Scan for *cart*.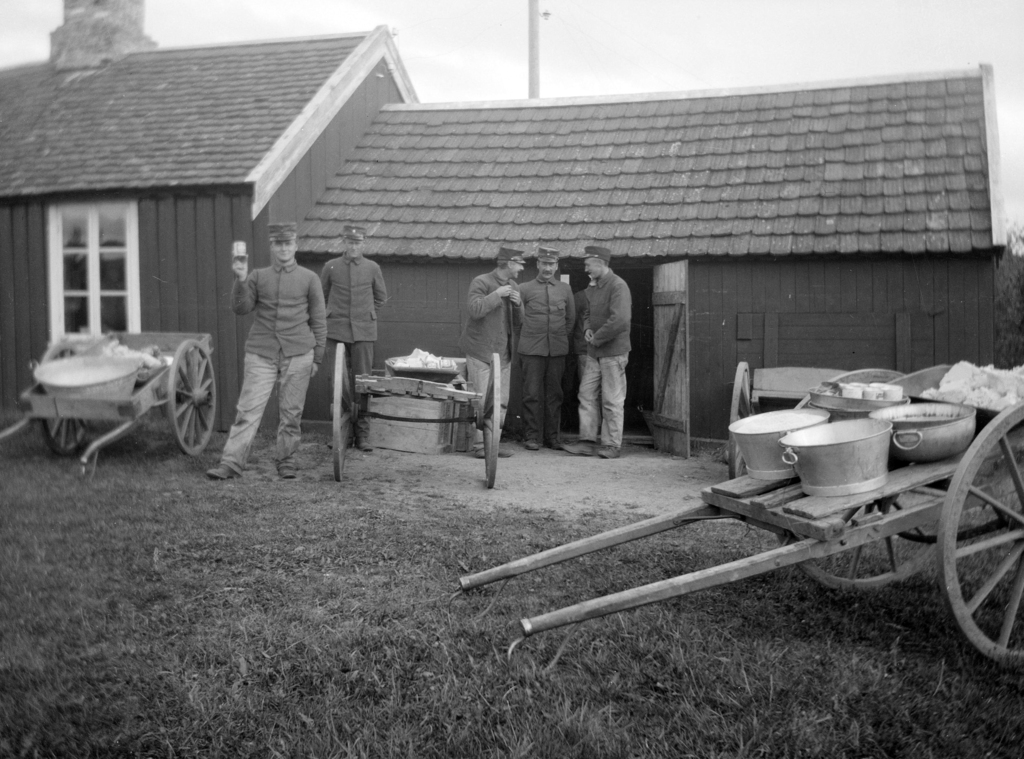
Scan result: 332:341:504:489.
